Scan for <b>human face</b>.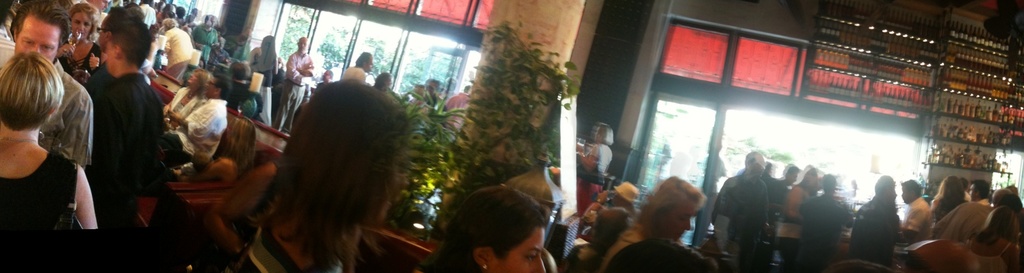
Scan result: select_region(364, 53, 375, 73).
